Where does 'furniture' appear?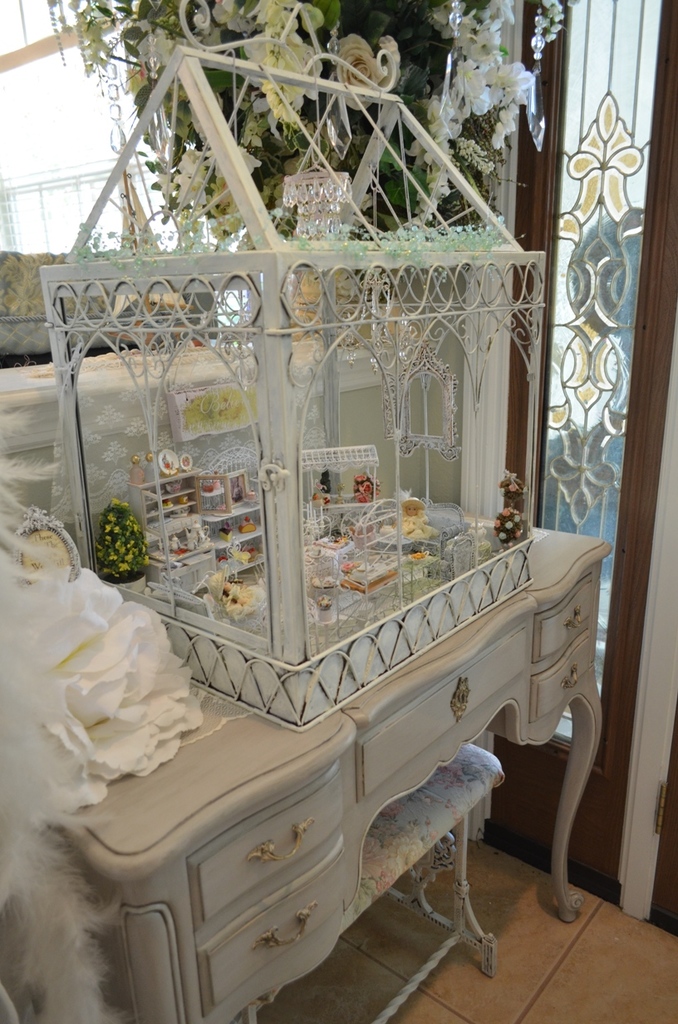
Appears at box=[234, 744, 504, 1019].
